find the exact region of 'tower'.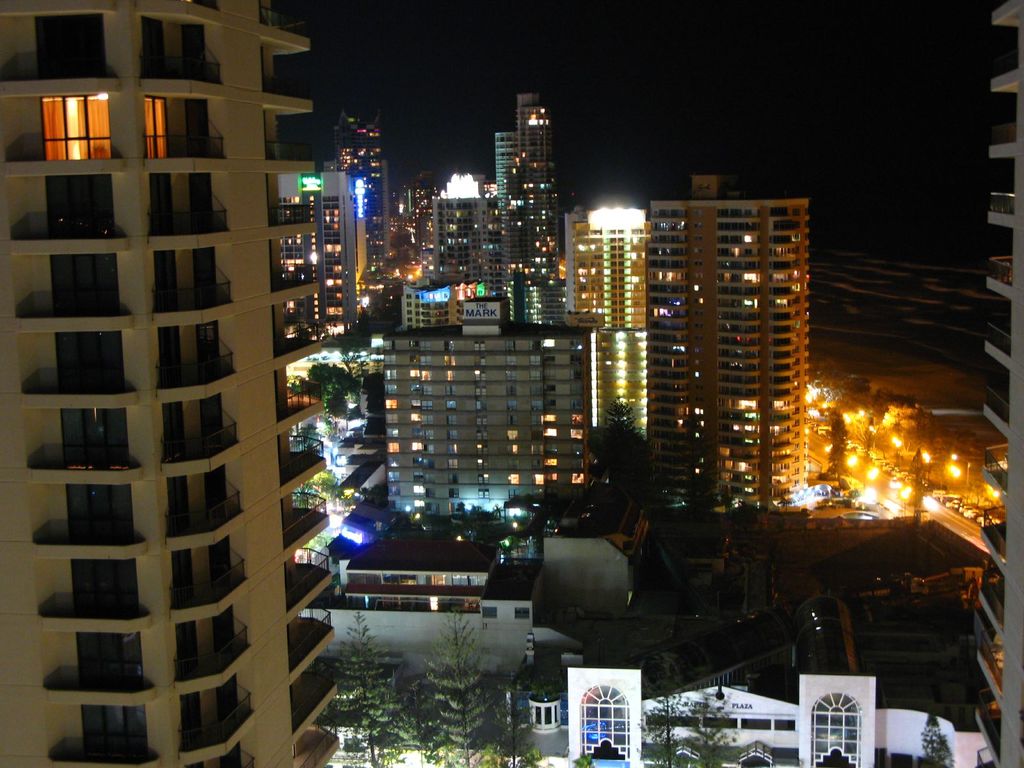
Exact region: region(492, 83, 562, 318).
